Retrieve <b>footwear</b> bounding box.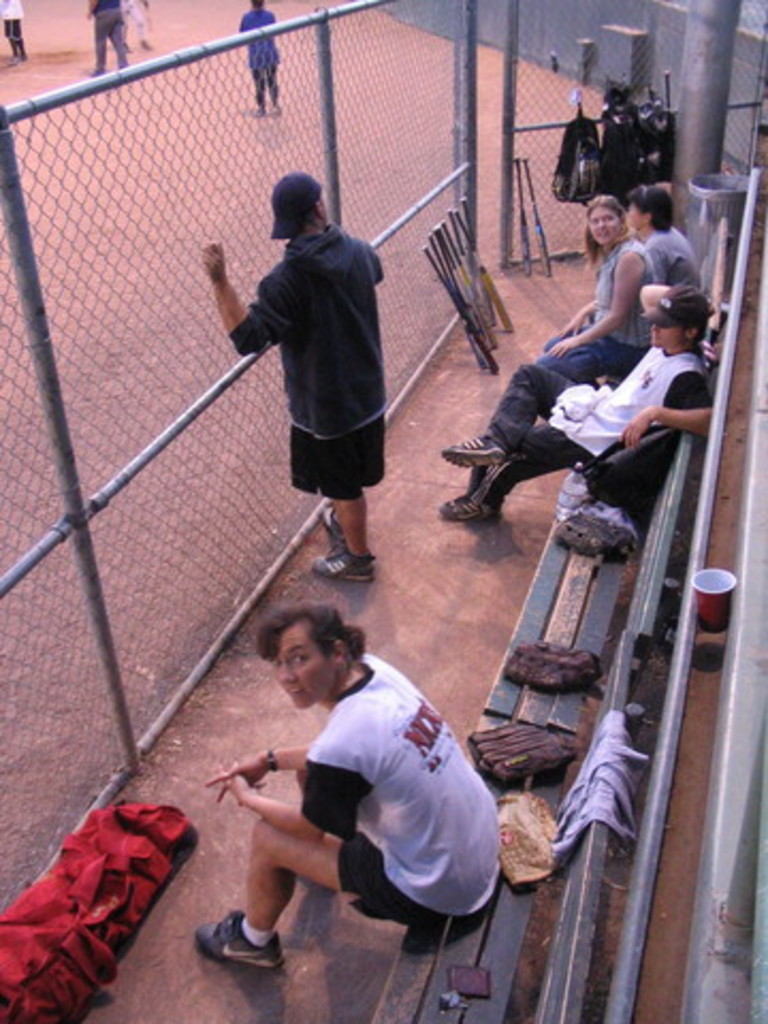
Bounding box: {"x1": 314, "y1": 546, "x2": 378, "y2": 582}.
